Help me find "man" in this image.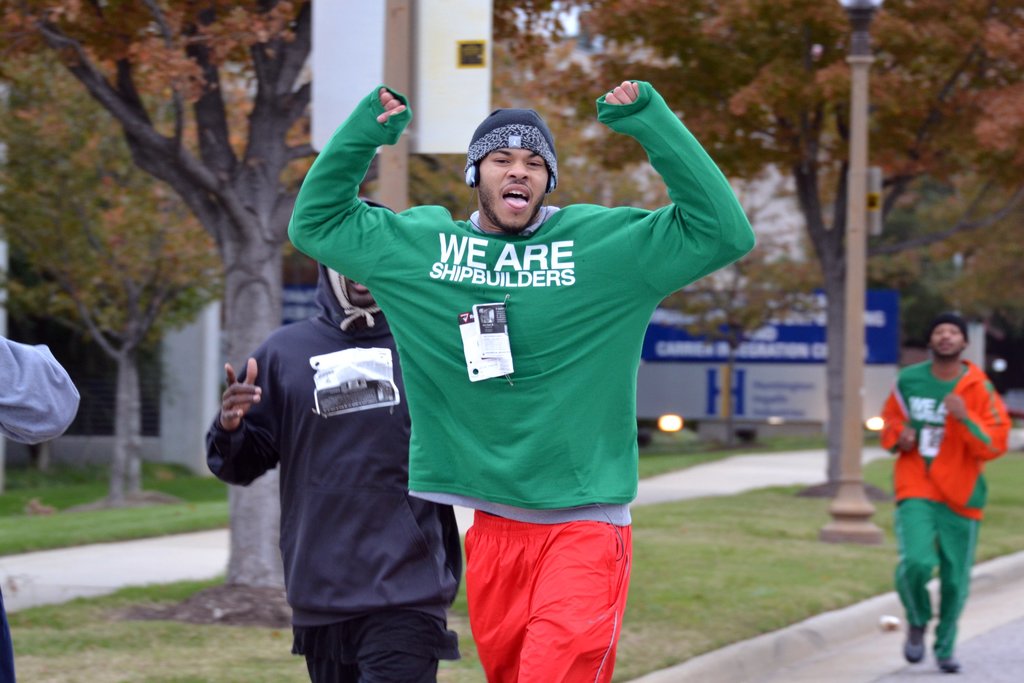
Found it: locate(204, 198, 464, 682).
